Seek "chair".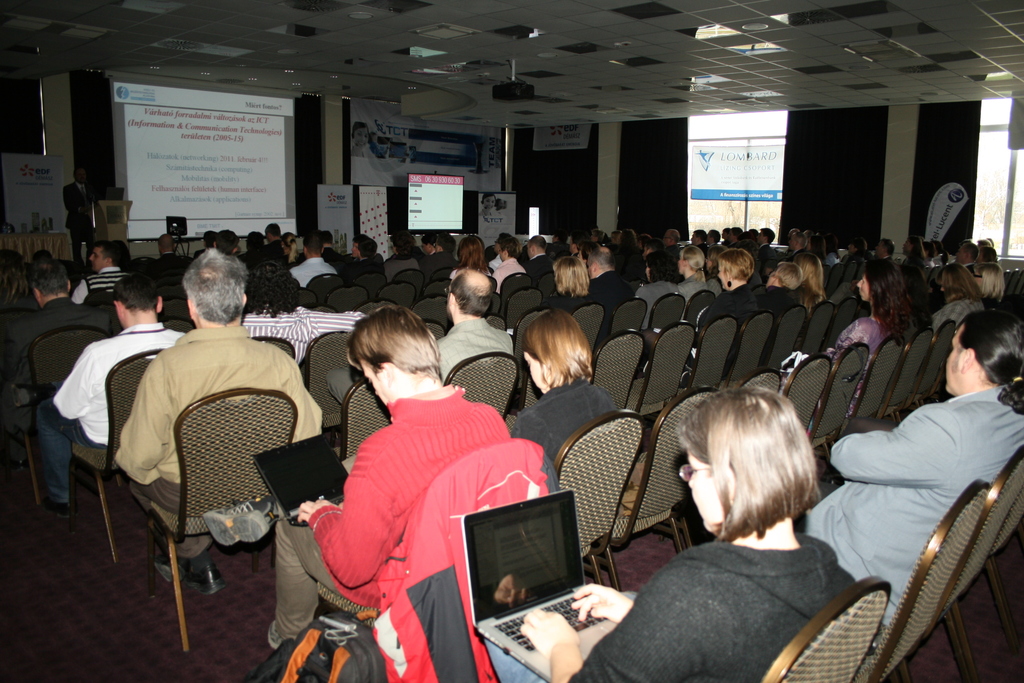
{"x1": 828, "y1": 291, "x2": 860, "y2": 345}.
